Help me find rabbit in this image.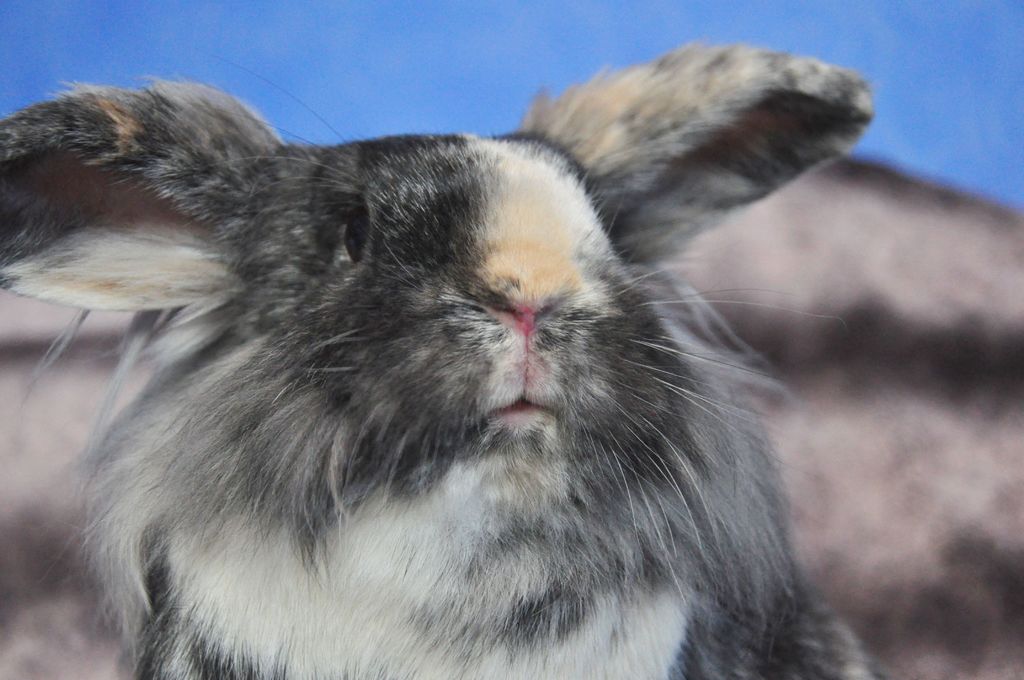
Found it: [left=0, top=35, right=886, bottom=679].
